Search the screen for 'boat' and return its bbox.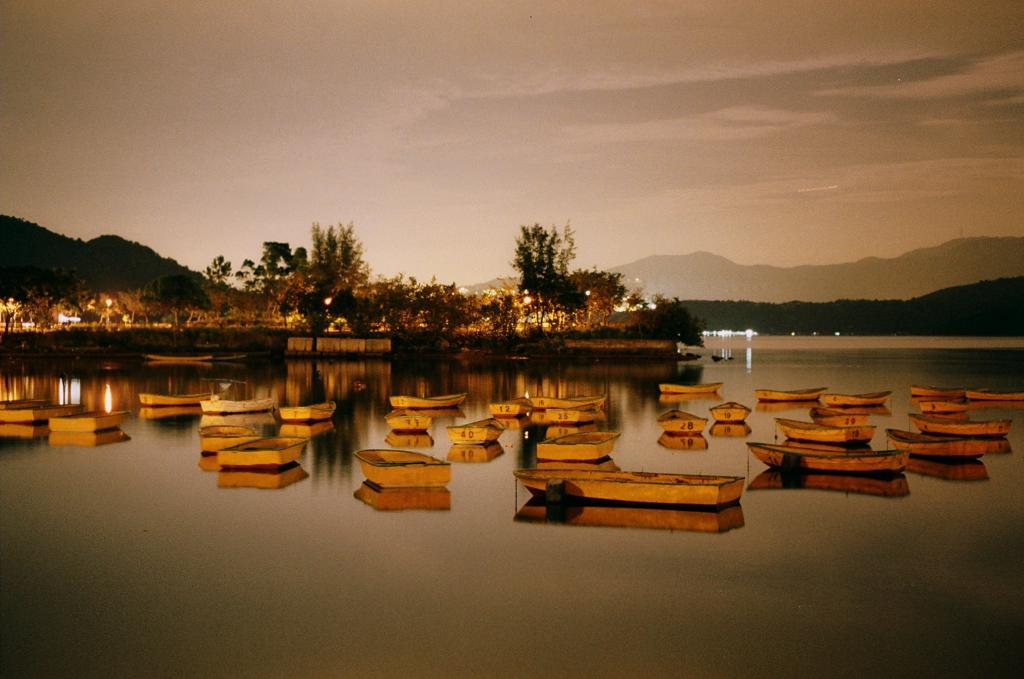
Found: l=909, t=411, r=1005, b=434.
